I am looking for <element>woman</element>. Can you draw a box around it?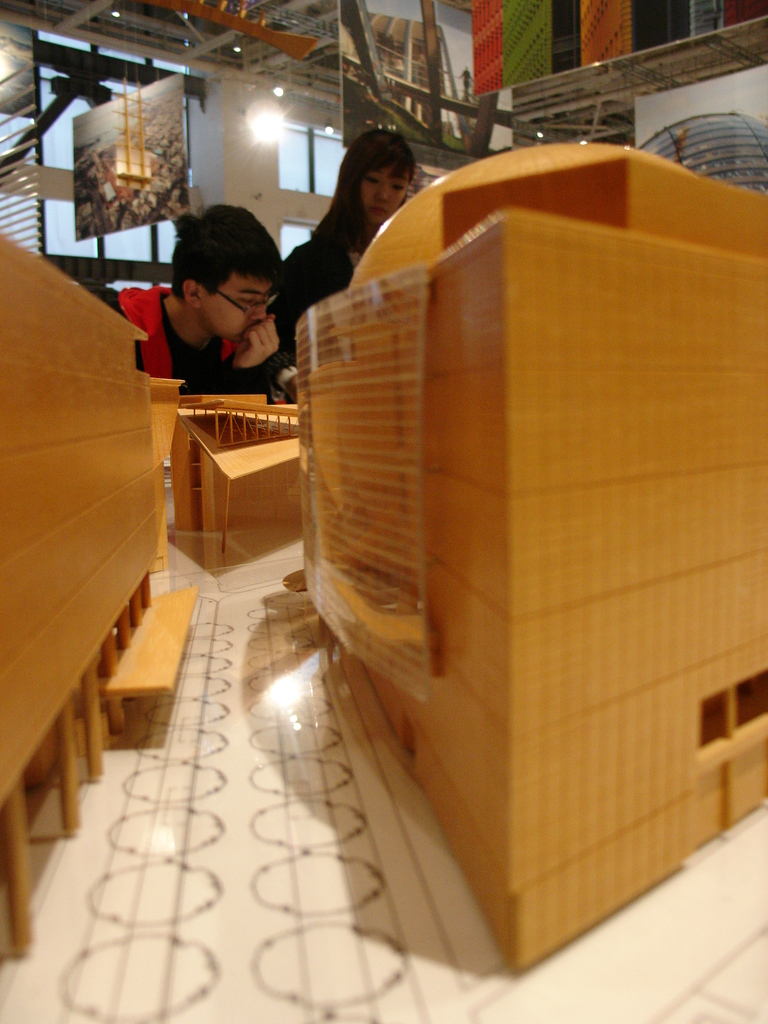
Sure, the bounding box is 253,129,421,323.
